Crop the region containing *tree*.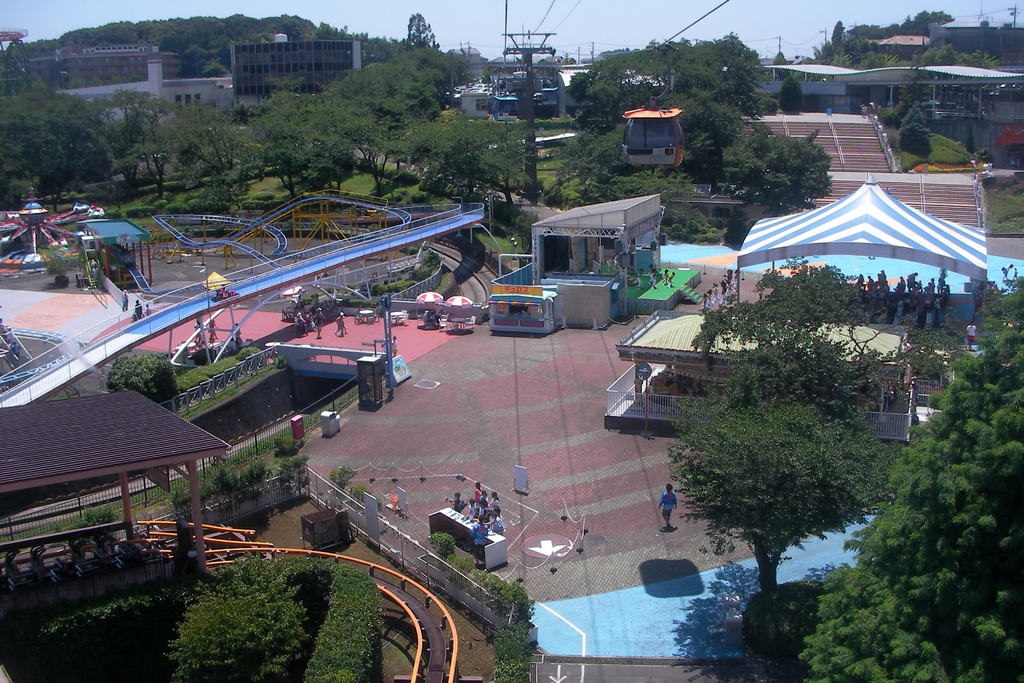
Crop region: (left=666, top=308, right=896, bottom=616).
